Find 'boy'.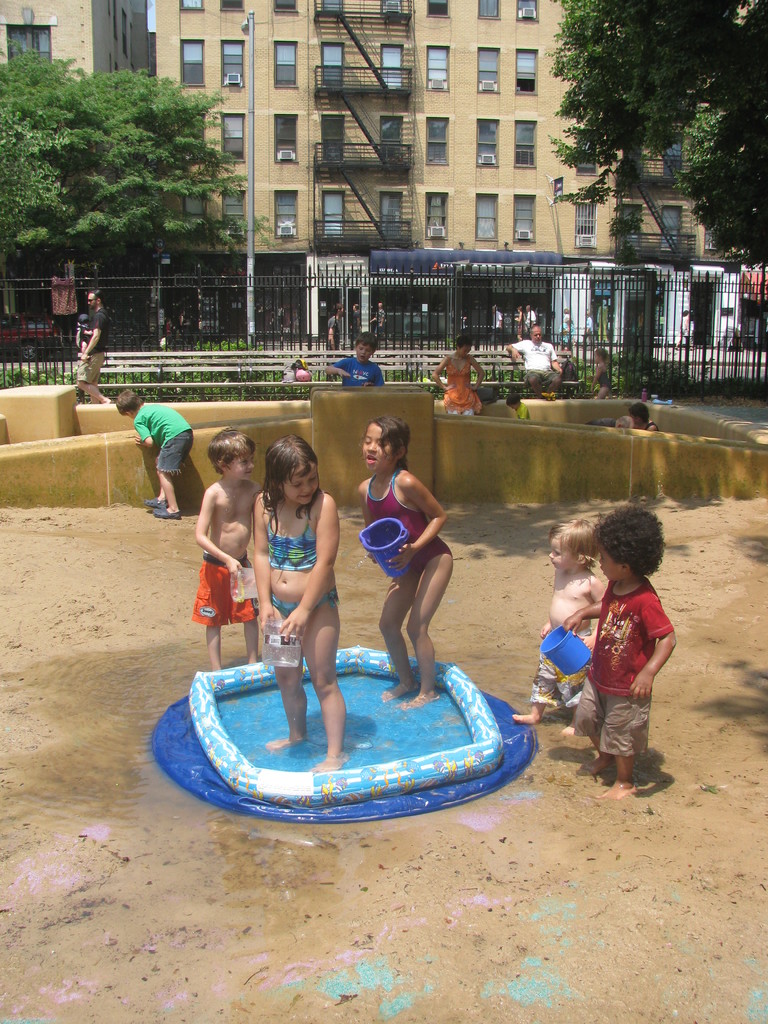
box(191, 426, 261, 669).
